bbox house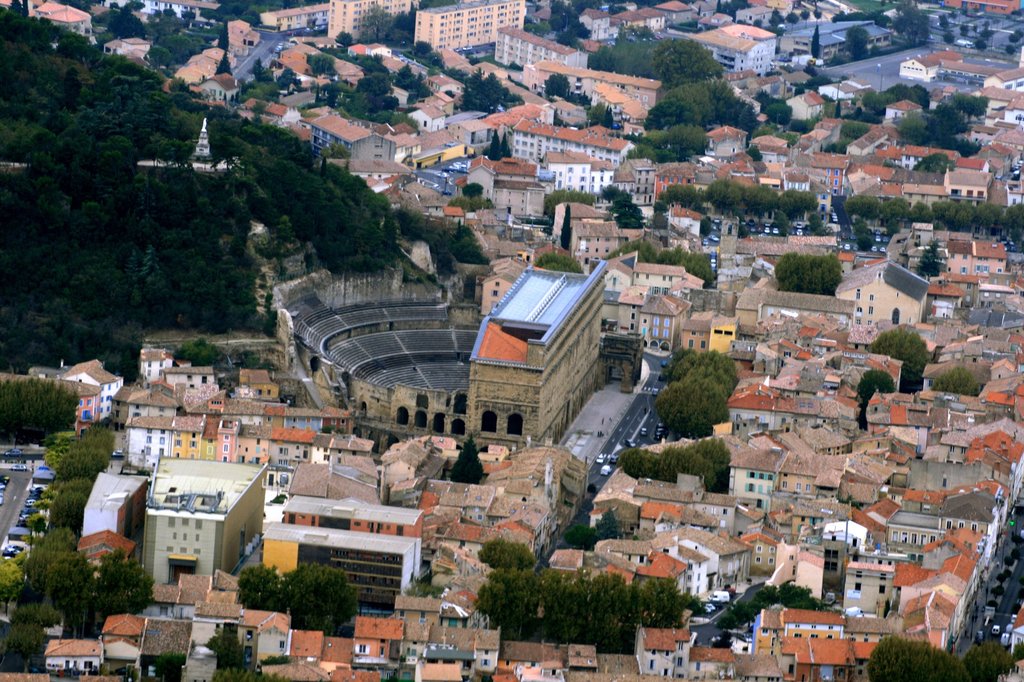
bbox=(760, 306, 845, 349)
